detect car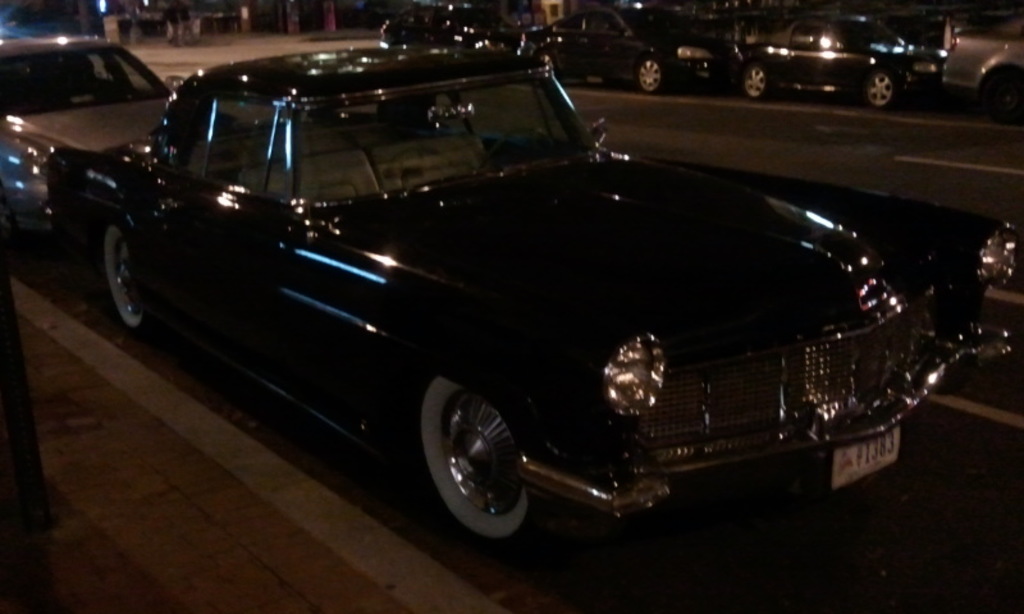
detection(518, 6, 736, 106)
